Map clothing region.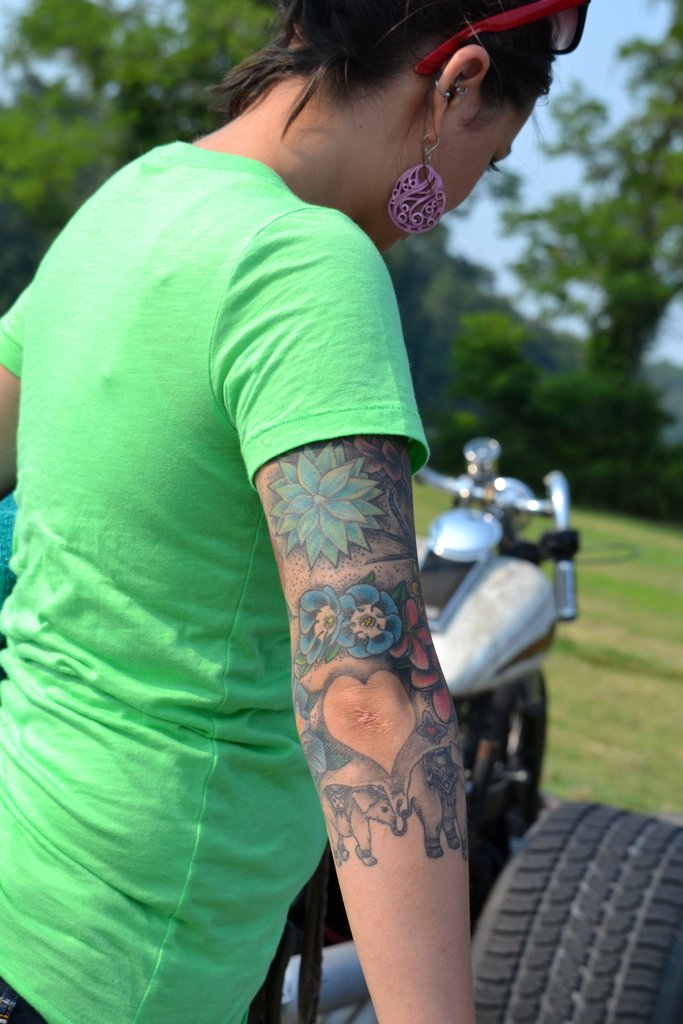
Mapped to (28,97,377,970).
